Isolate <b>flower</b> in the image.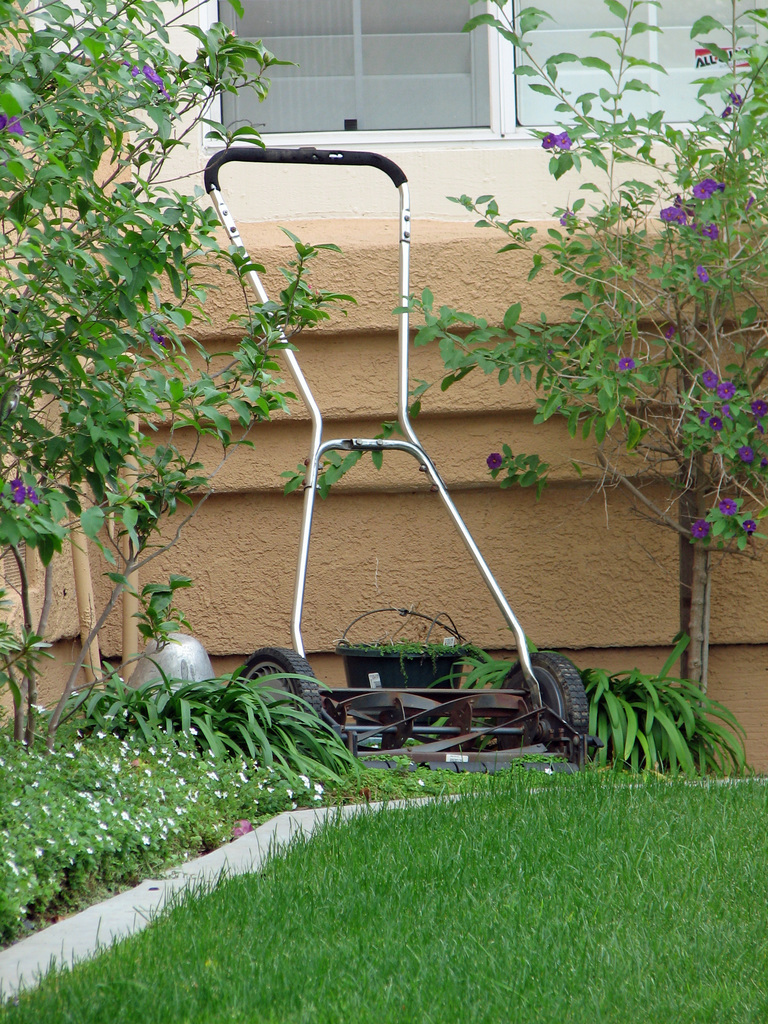
Isolated region: <bbox>660, 202, 684, 225</bbox>.
